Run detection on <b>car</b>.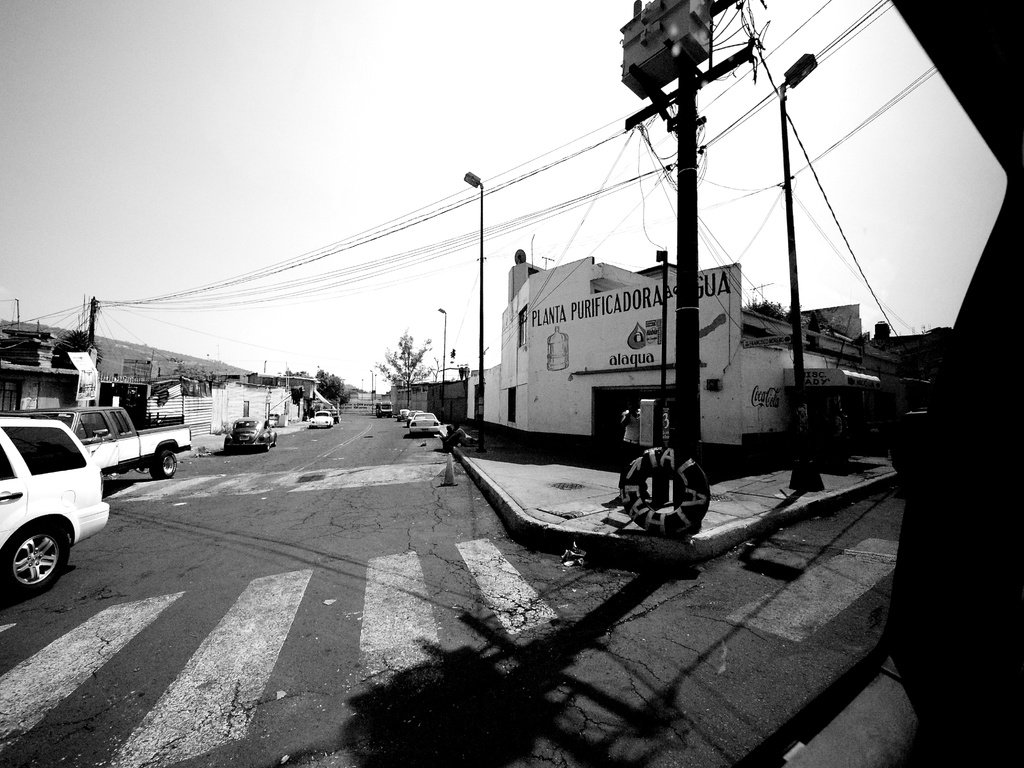
Result: [229, 422, 280, 450].
